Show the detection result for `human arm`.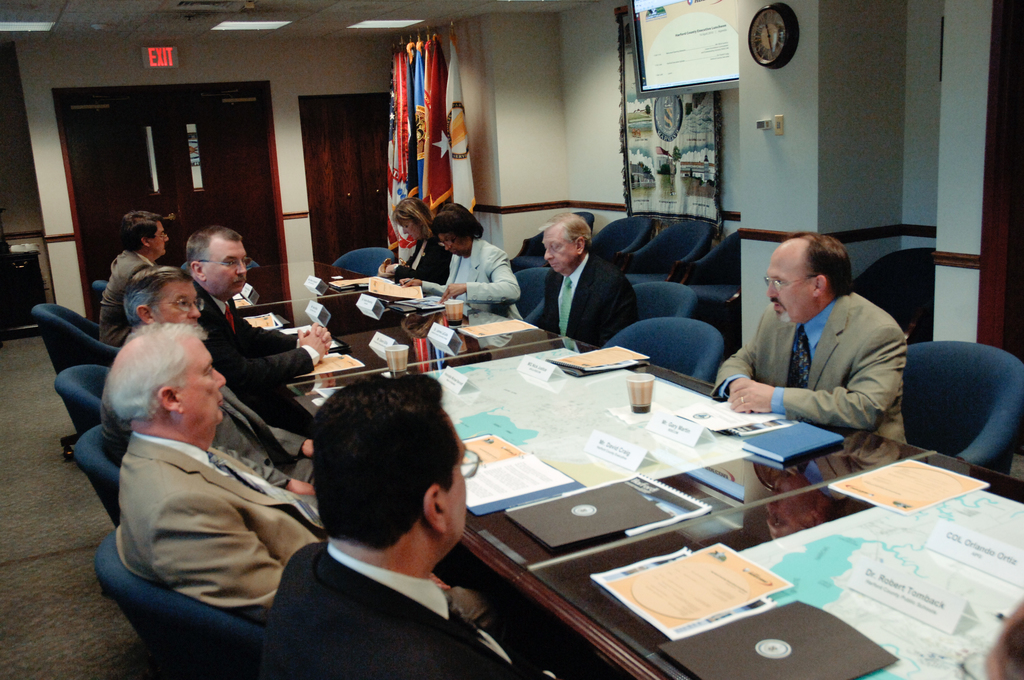
<bbox>388, 257, 434, 279</bbox>.
